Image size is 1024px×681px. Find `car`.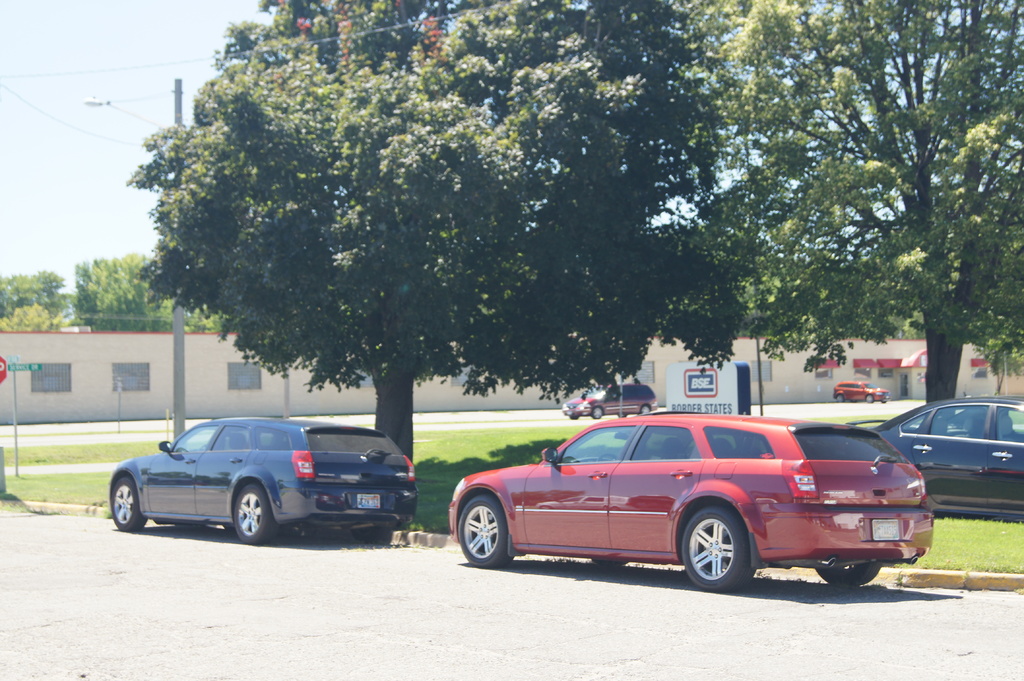
[left=452, top=415, right=939, bottom=597].
